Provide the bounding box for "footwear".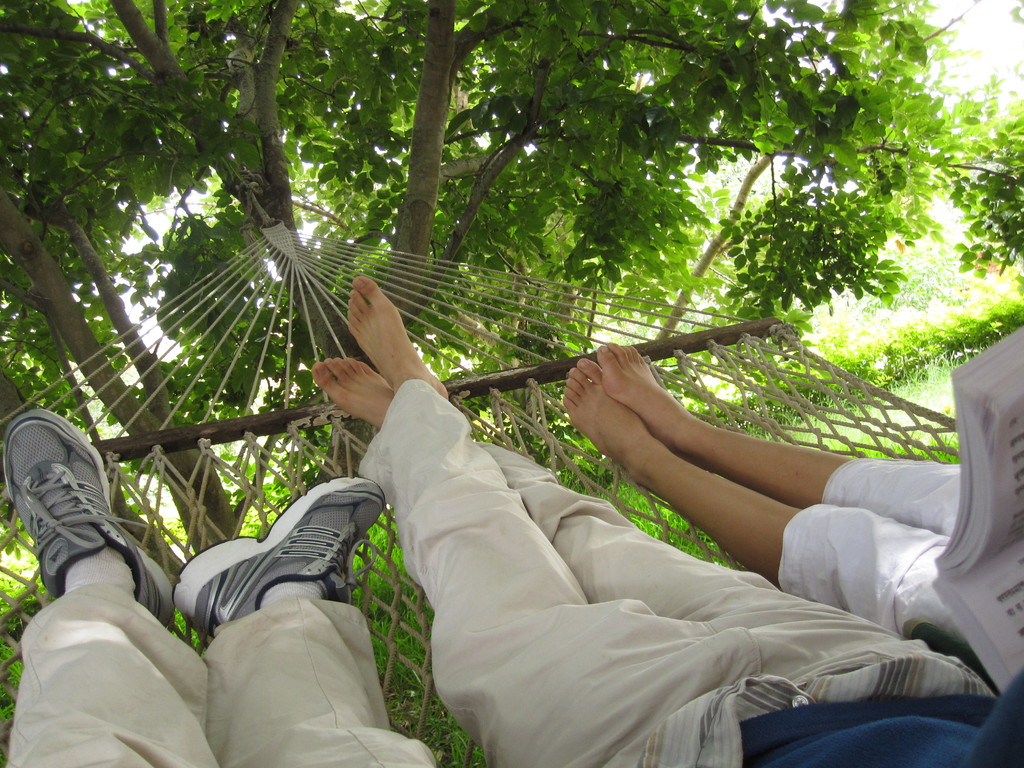
[x1=174, y1=474, x2=386, y2=647].
